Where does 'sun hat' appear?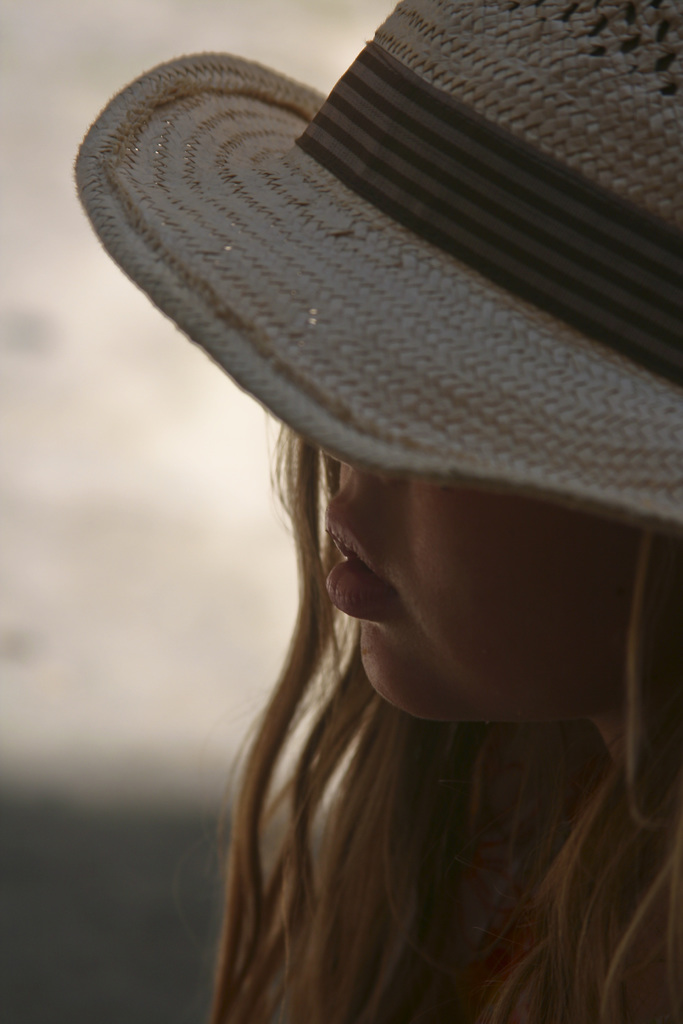
Appears at BBox(70, 0, 666, 709).
